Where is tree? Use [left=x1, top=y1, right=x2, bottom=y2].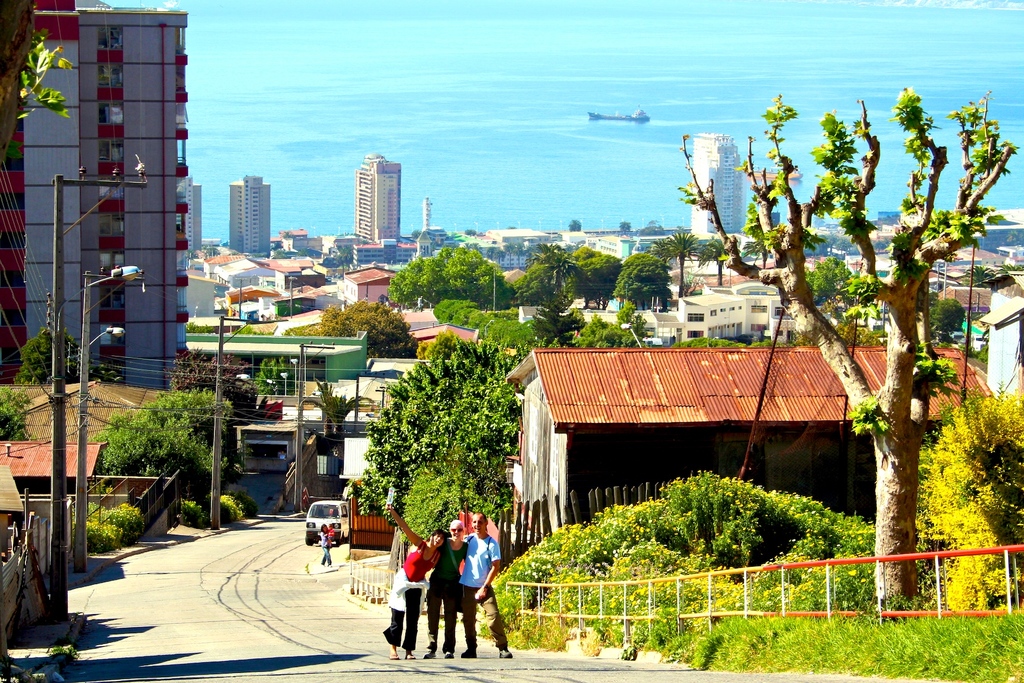
[left=619, top=248, right=670, bottom=316].
